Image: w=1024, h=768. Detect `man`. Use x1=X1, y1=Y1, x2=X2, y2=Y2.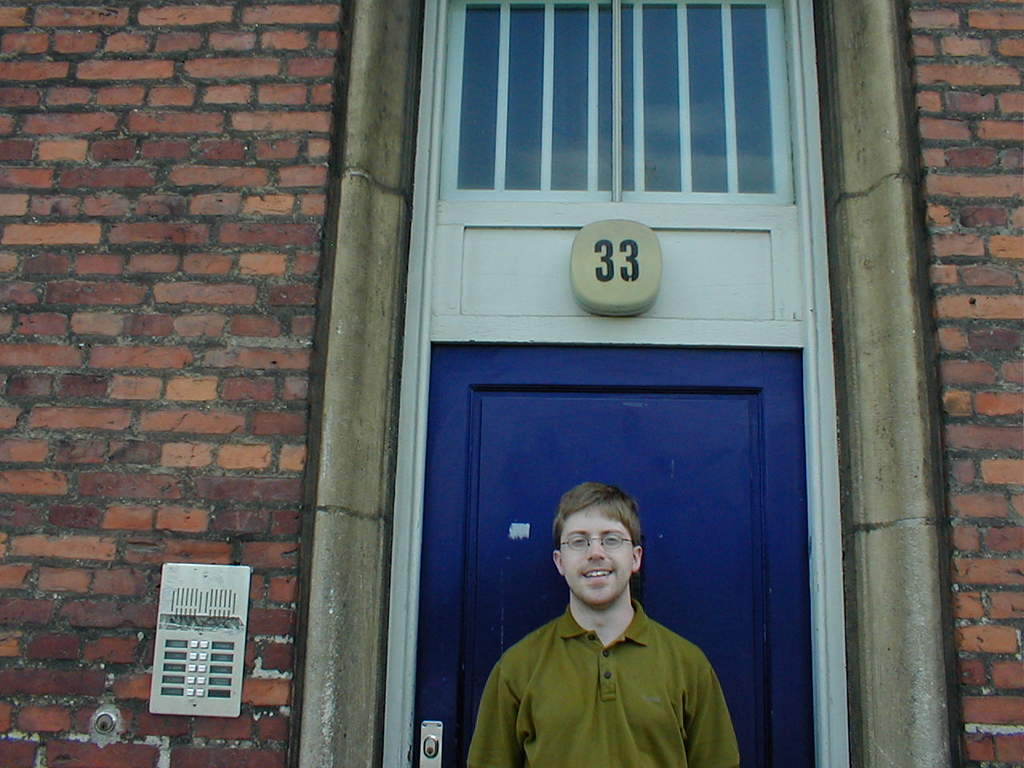
x1=463, y1=481, x2=738, y2=767.
